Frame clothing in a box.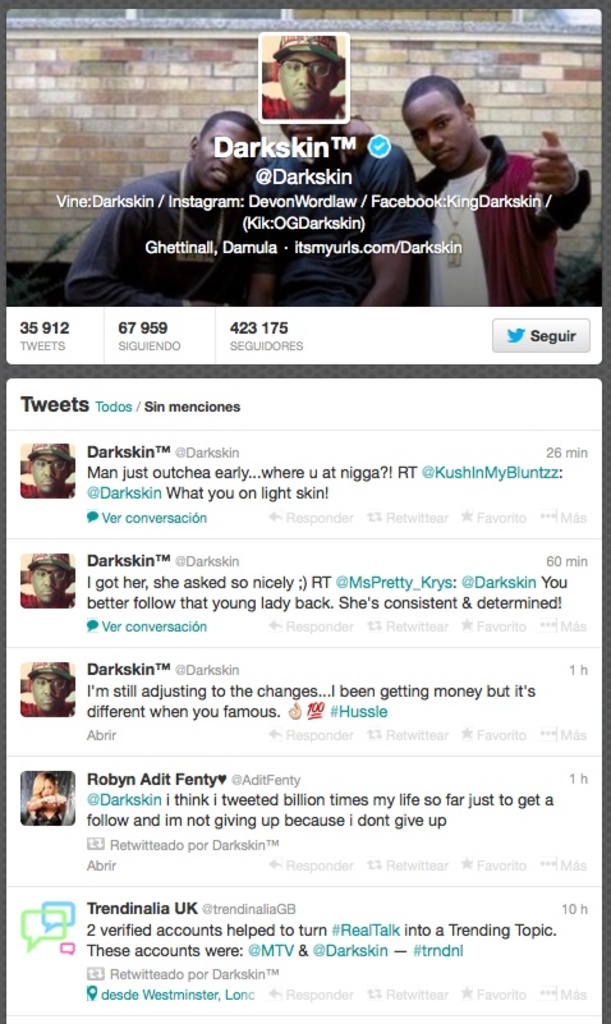
[left=253, top=147, right=435, bottom=307].
